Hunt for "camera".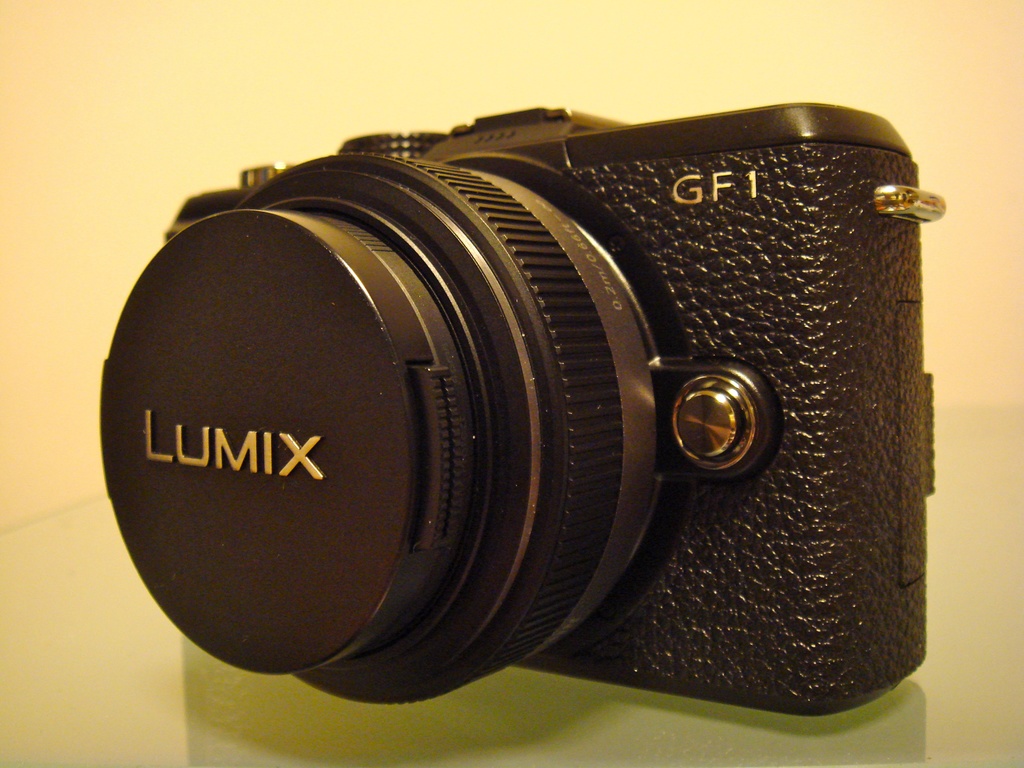
Hunted down at 99:105:929:720.
